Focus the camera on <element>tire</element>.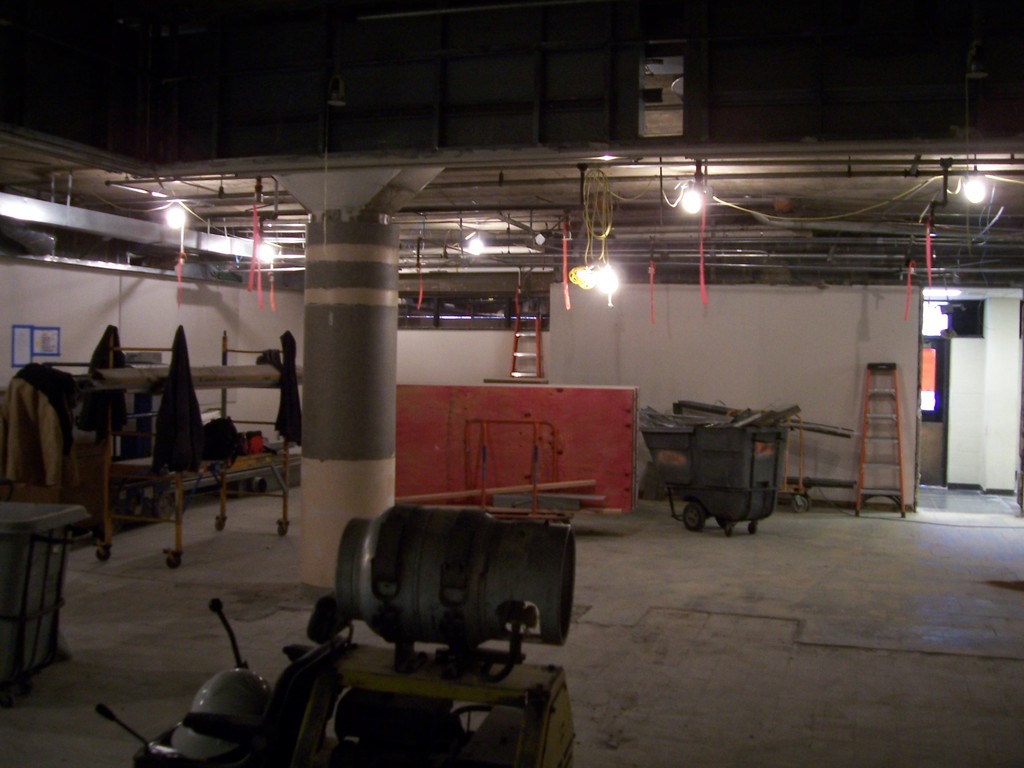
Focus region: select_region(793, 495, 812, 512).
